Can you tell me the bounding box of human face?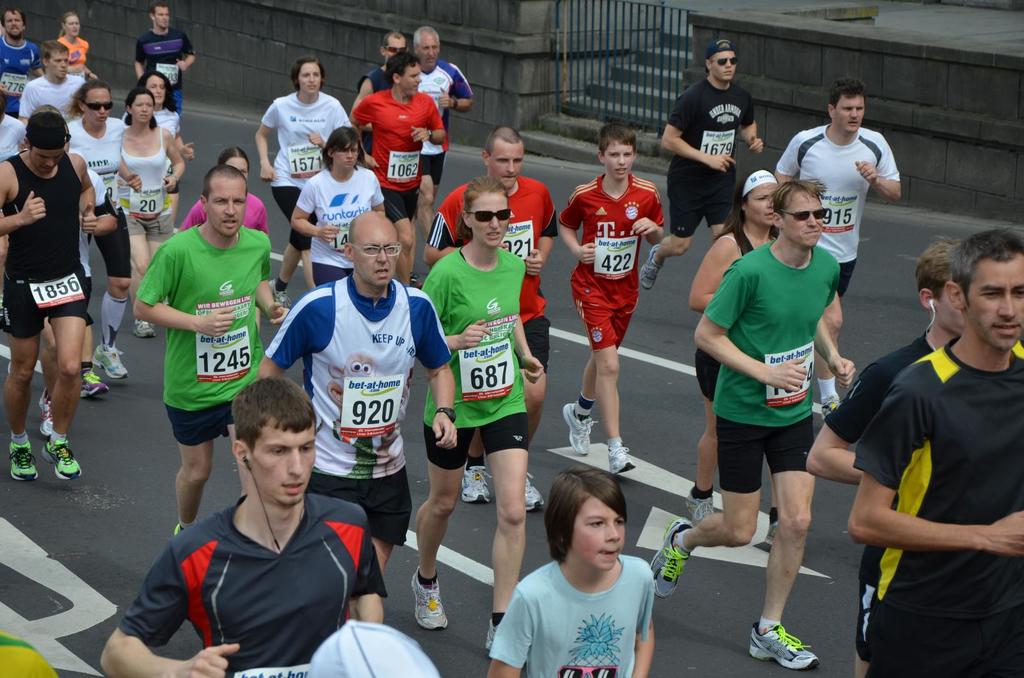
<region>66, 18, 82, 39</region>.
